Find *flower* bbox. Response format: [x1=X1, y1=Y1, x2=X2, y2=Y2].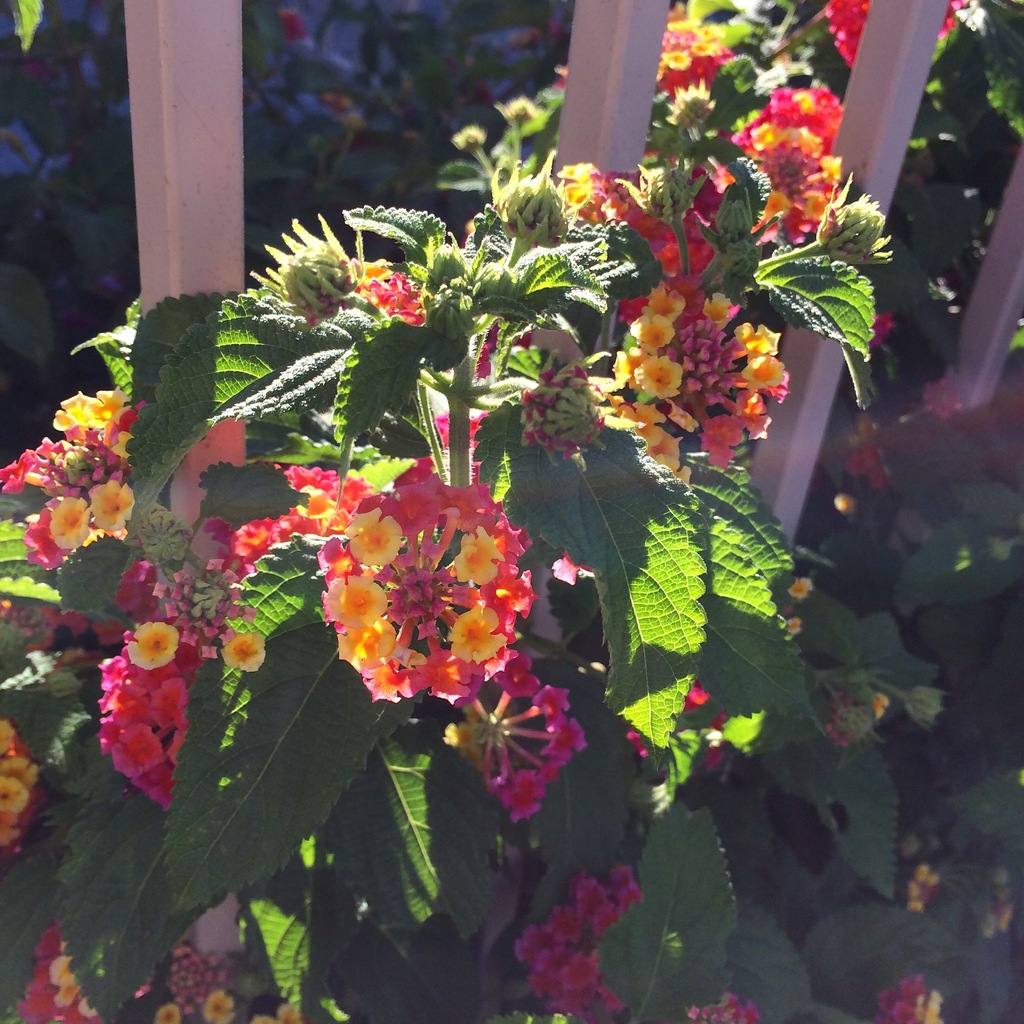
[x1=627, y1=674, x2=726, y2=777].
